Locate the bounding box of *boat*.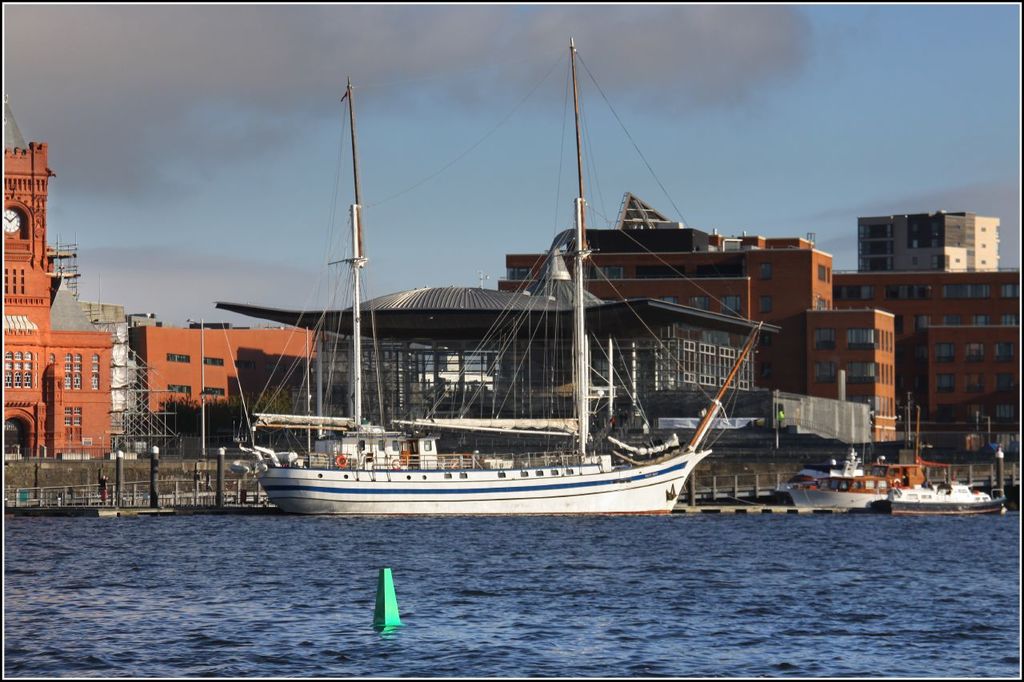
Bounding box: 886/485/1004/514.
